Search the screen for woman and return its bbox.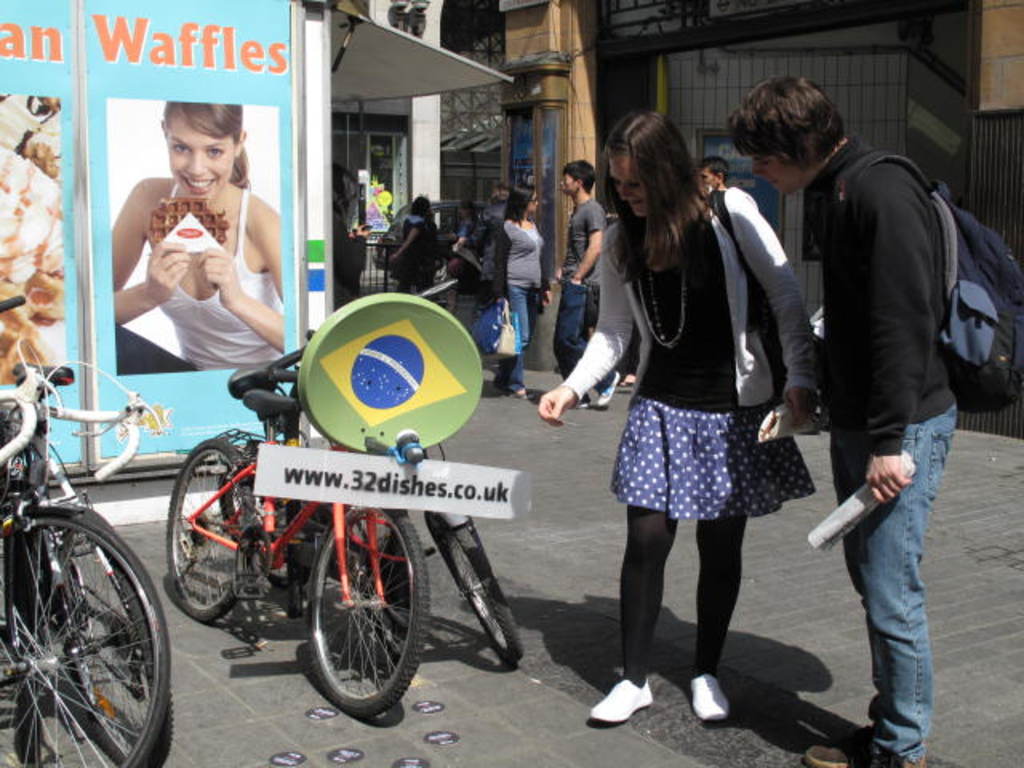
Found: crop(534, 102, 827, 730).
